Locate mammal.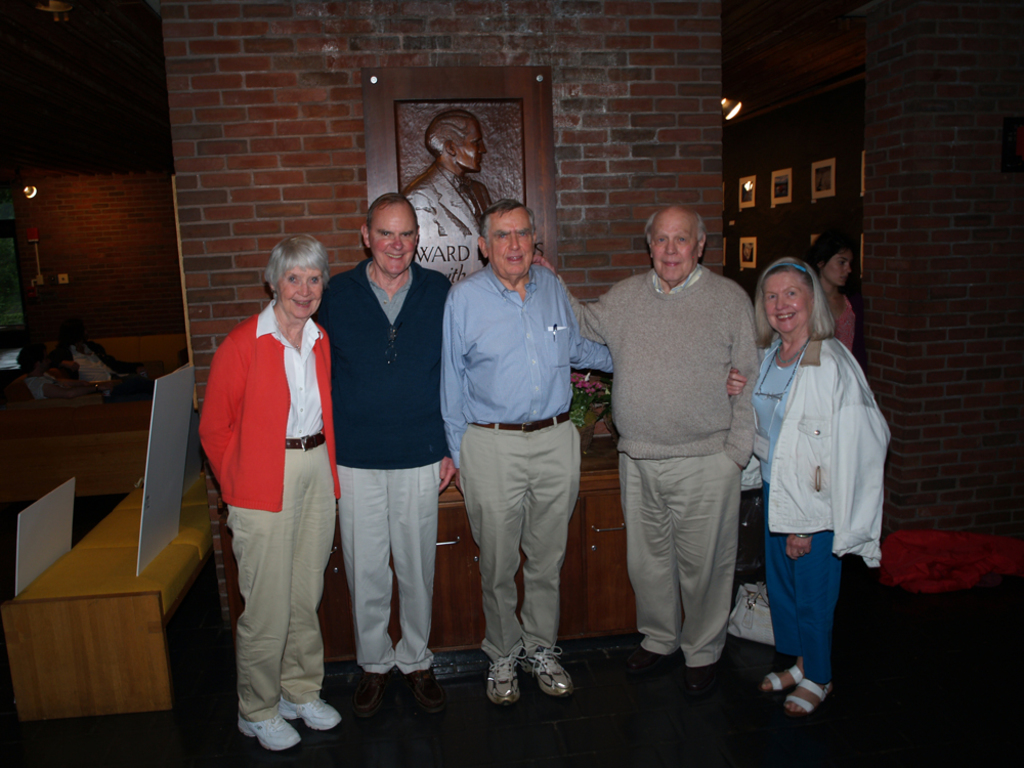
Bounding box: {"x1": 438, "y1": 198, "x2": 615, "y2": 707}.
